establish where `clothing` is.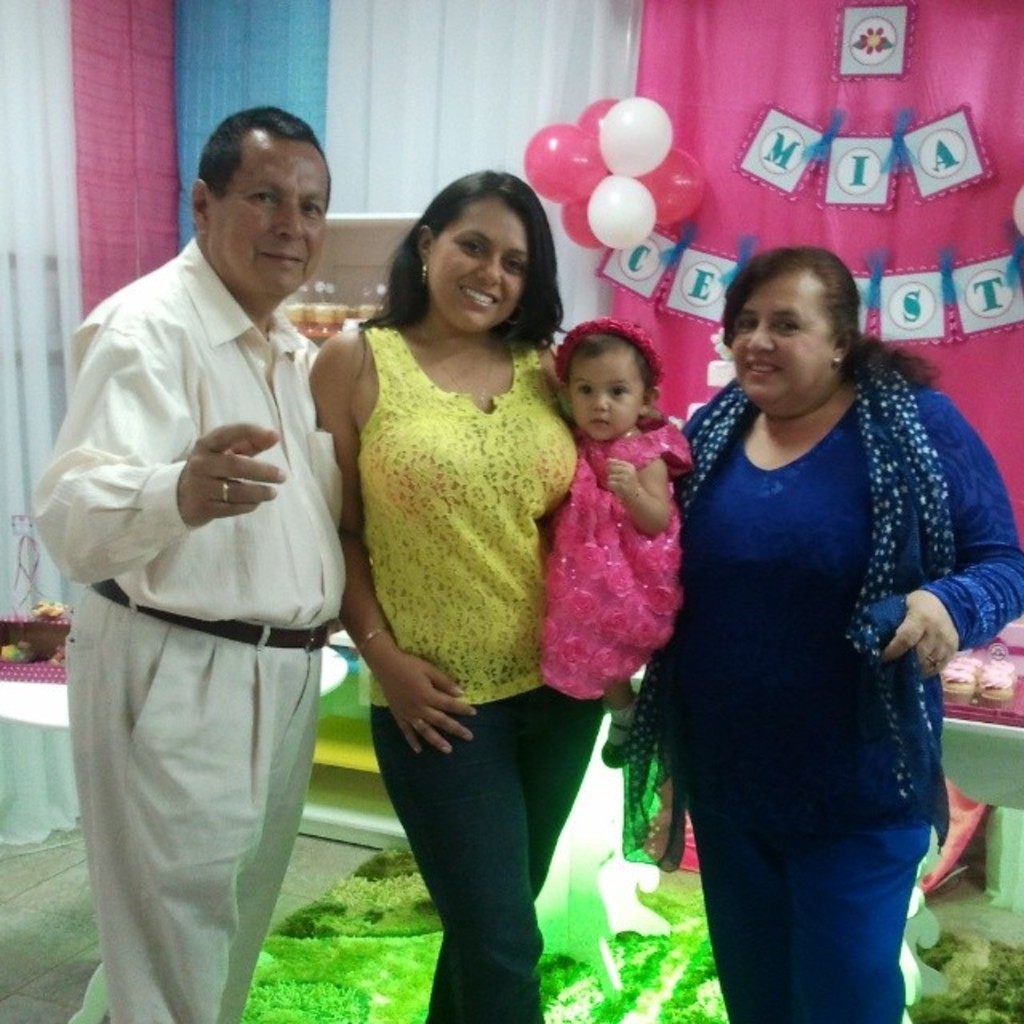
Established at bbox=(347, 323, 576, 691).
